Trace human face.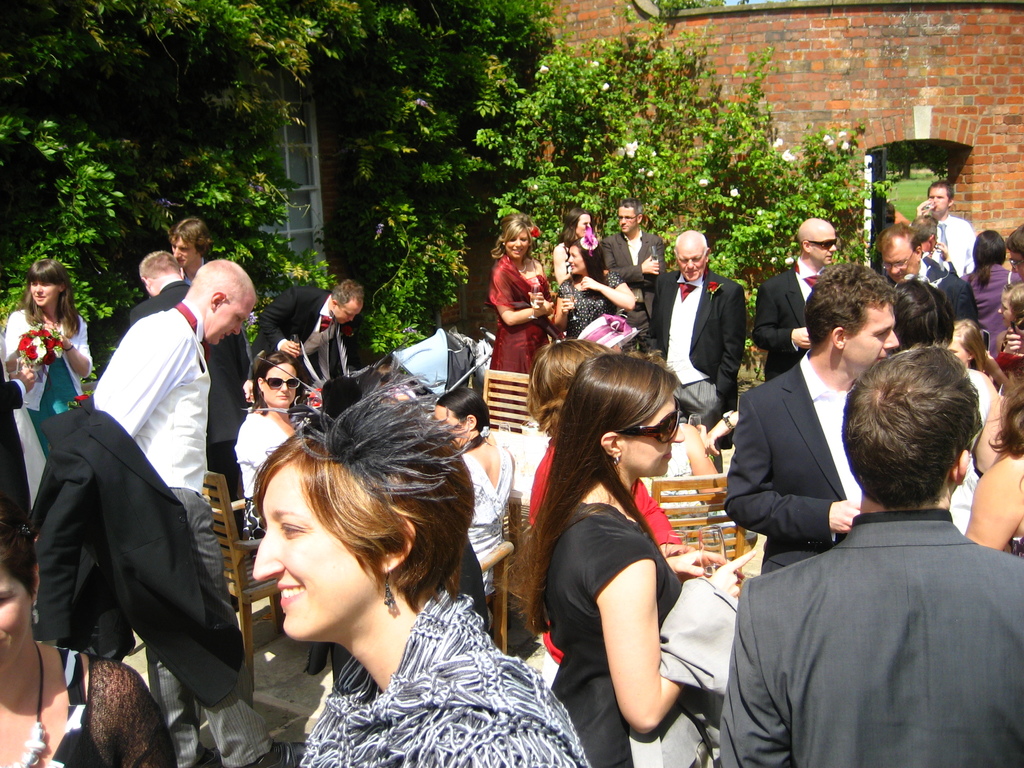
Traced to {"x1": 678, "y1": 246, "x2": 707, "y2": 288}.
